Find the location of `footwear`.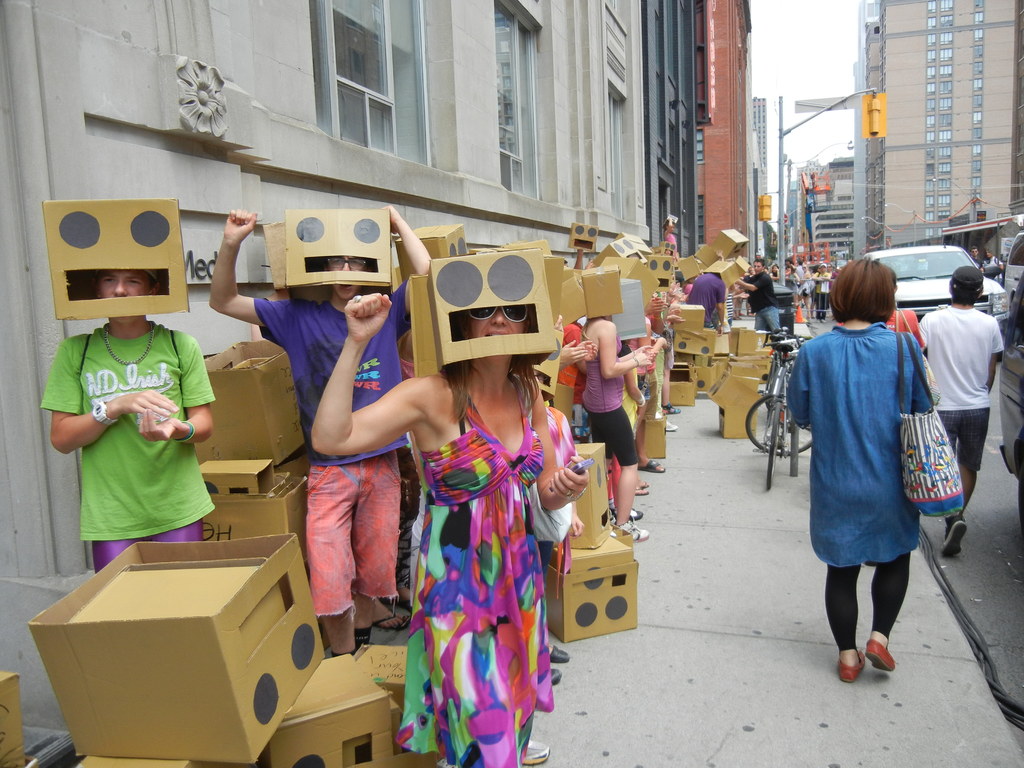
Location: (left=545, top=642, right=568, bottom=663).
